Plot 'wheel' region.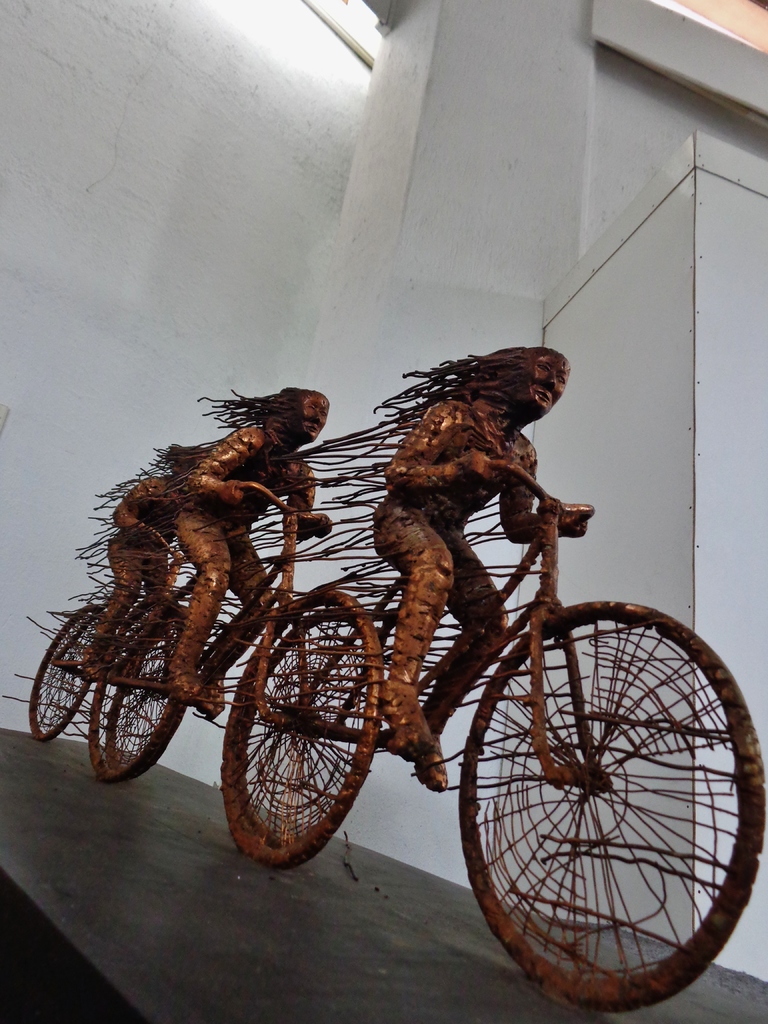
Plotted at crop(455, 598, 767, 1016).
